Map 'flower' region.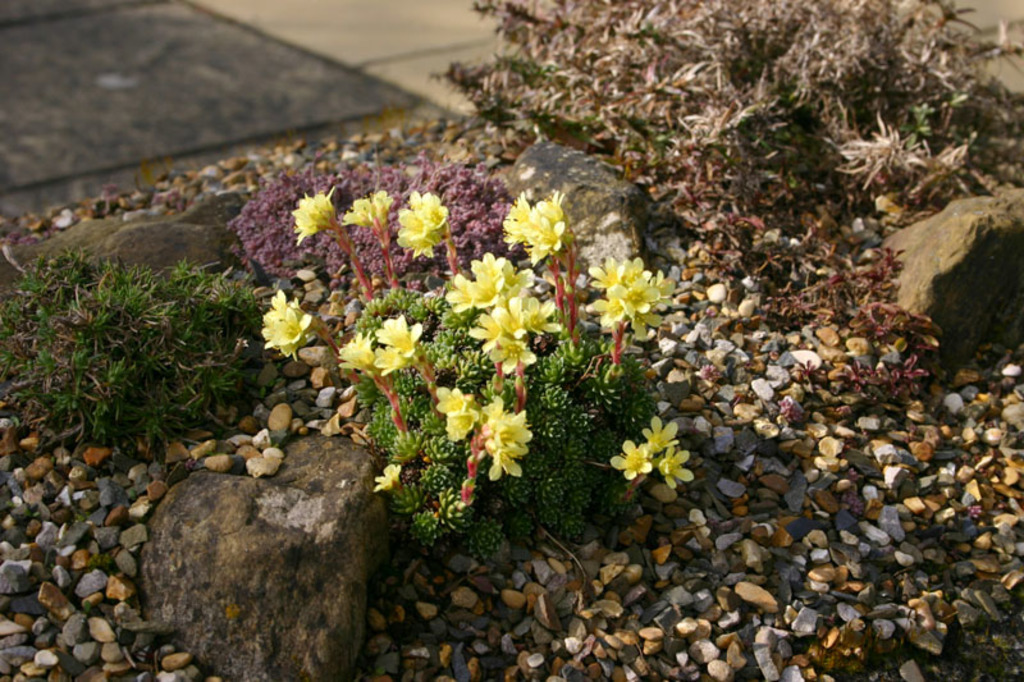
Mapped to left=495, top=399, right=531, bottom=444.
